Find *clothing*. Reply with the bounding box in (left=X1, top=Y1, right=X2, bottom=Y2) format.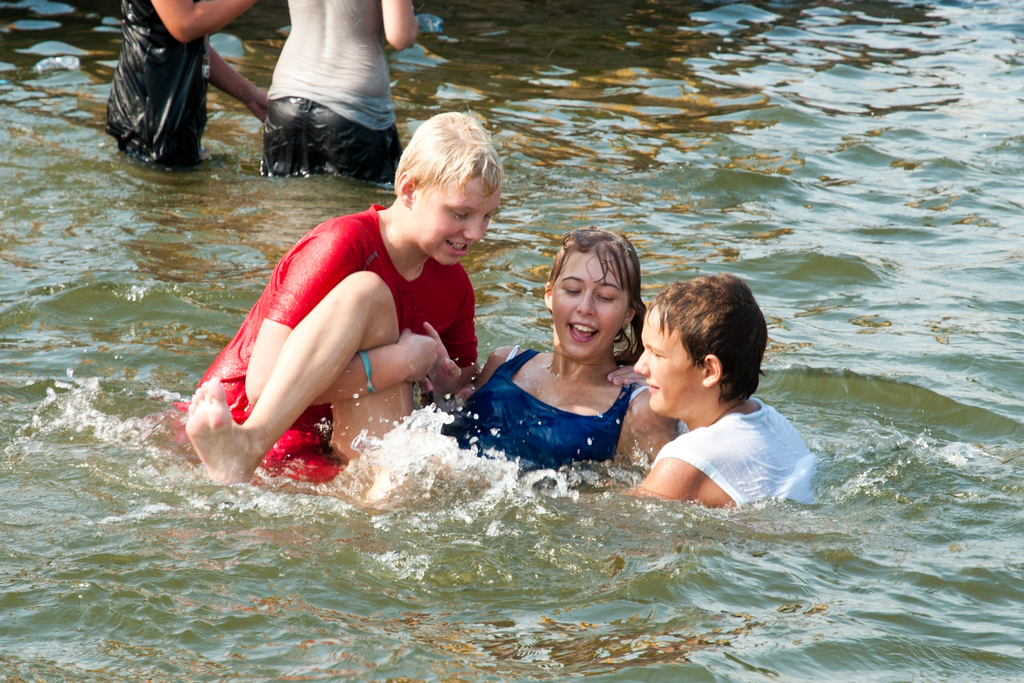
(left=259, top=0, right=402, bottom=183).
